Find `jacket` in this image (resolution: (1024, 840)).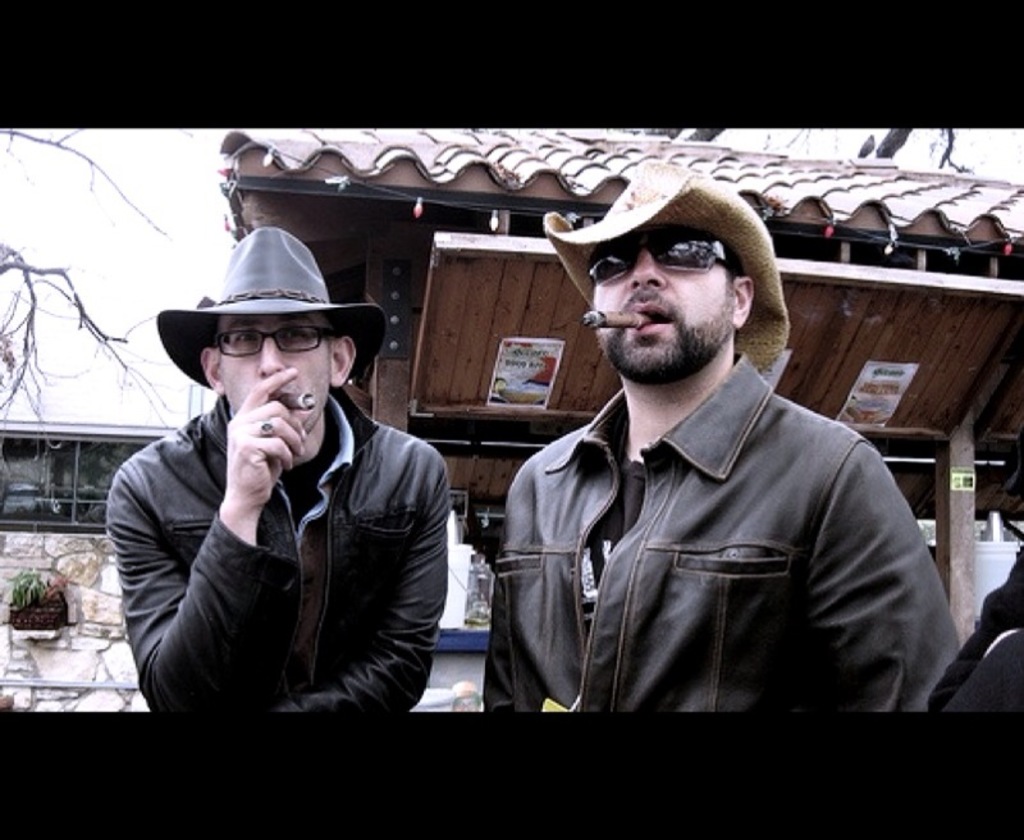
[x1=480, y1=351, x2=959, y2=715].
